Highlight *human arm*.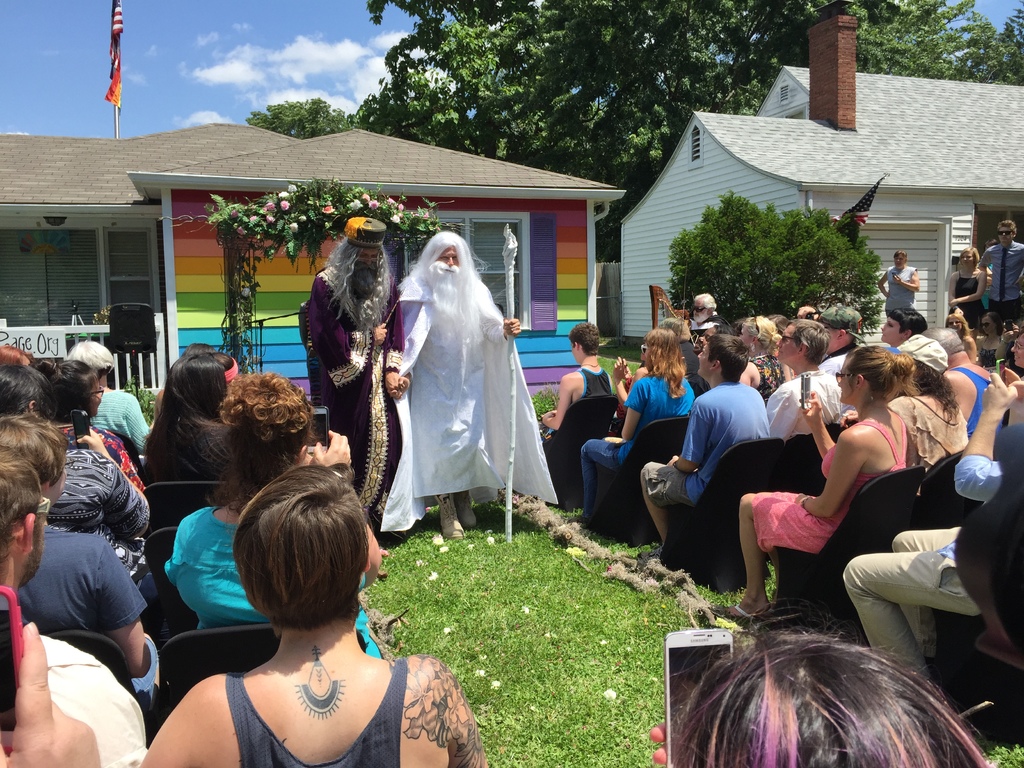
Highlighted region: <box>309,423,387,583</box>.
